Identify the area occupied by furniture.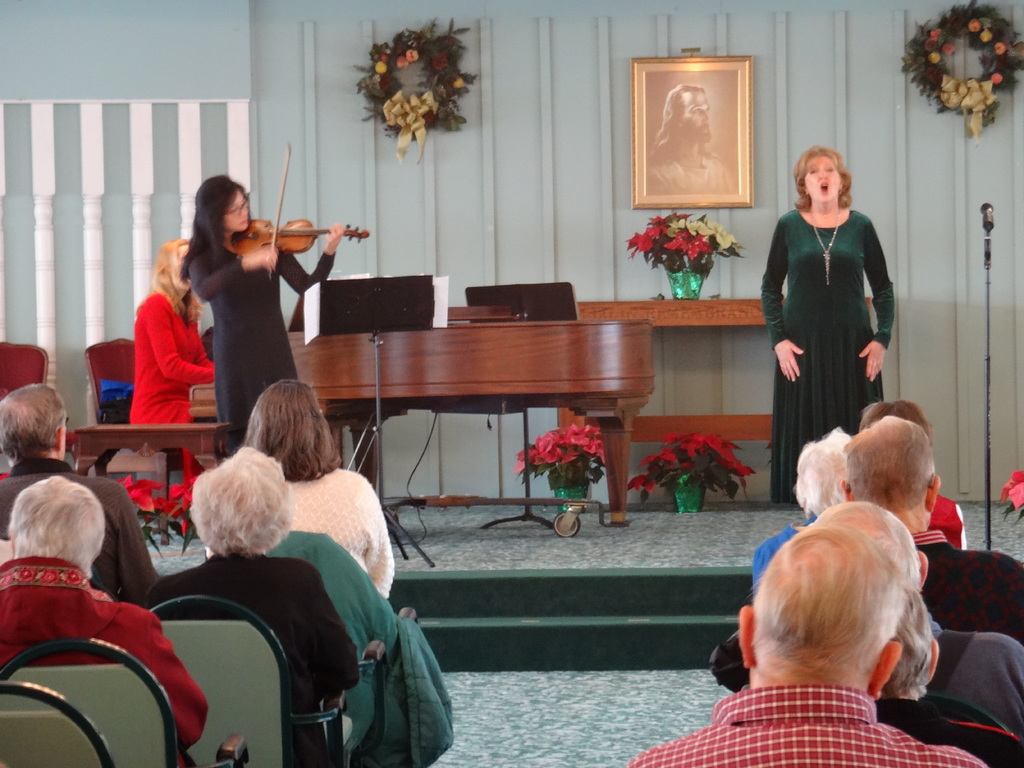
Area: detection(71, 420, 230, 472).
